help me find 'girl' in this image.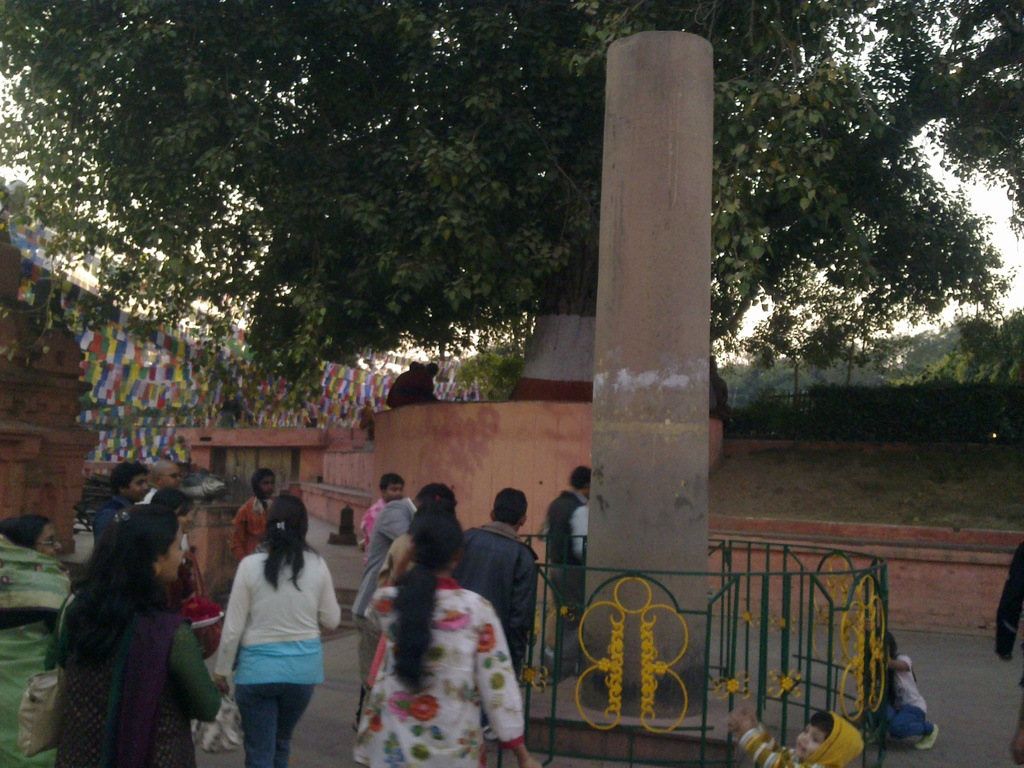
Found it: [55,506,221,767].
